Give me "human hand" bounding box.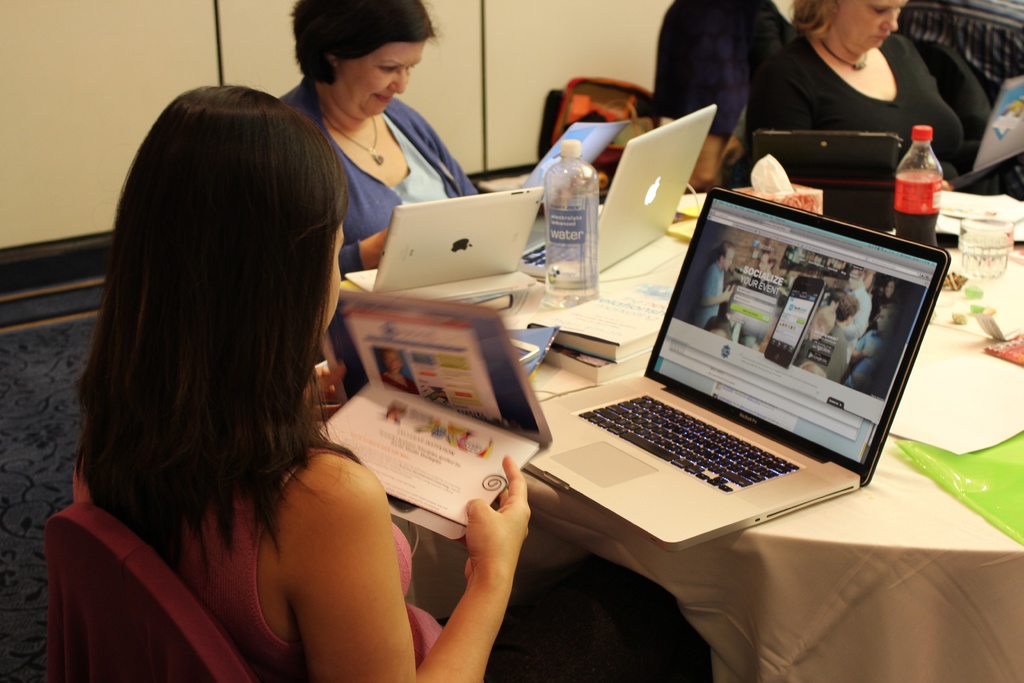
(362,227,387,269).
